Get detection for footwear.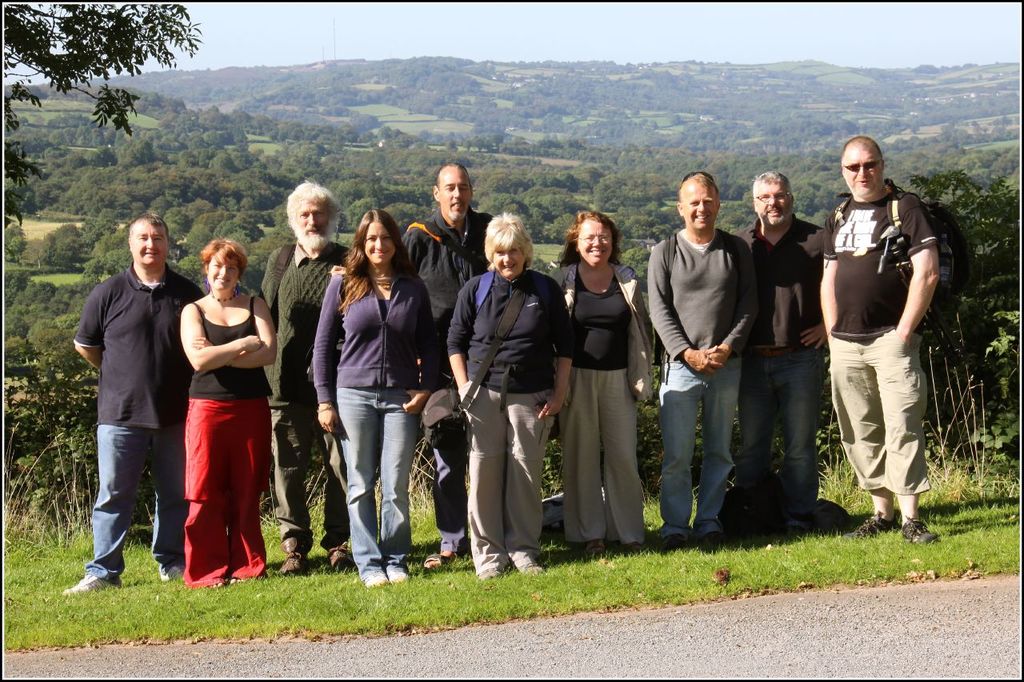
Detection: [190,572,224,594].
